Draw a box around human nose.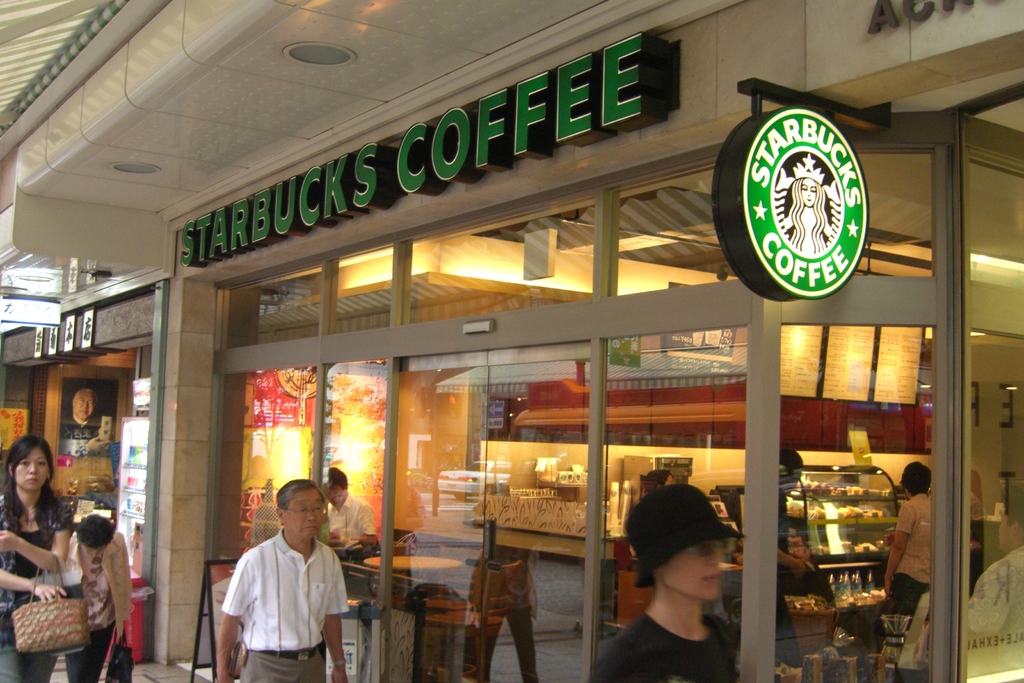
bbox=[308, 509, 315, 522].
